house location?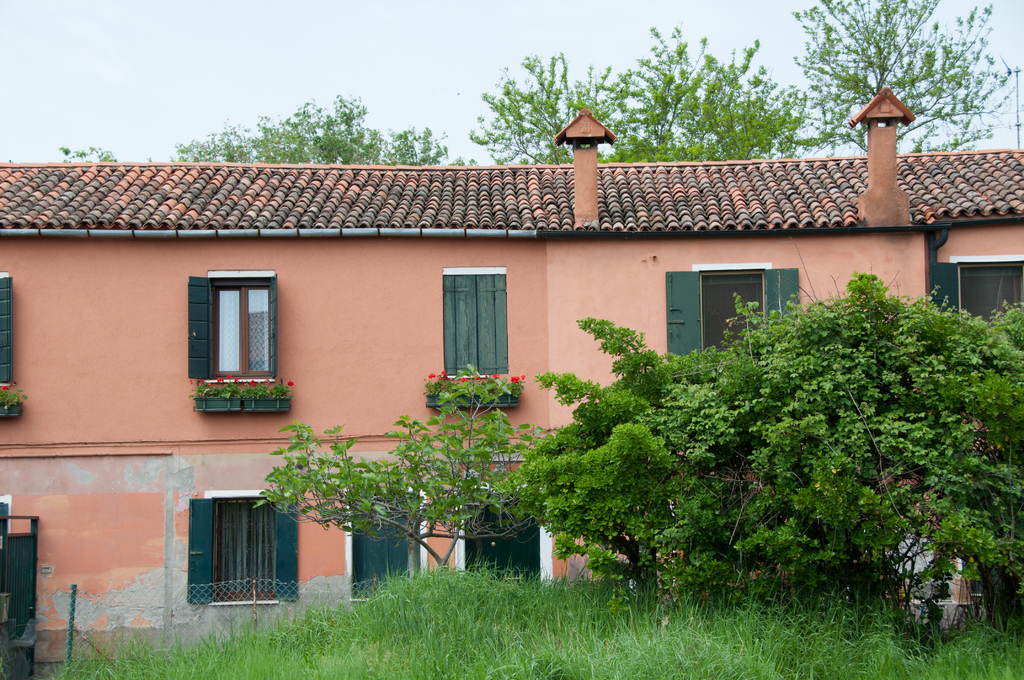
BBox(0, 85, 1023, 679)
